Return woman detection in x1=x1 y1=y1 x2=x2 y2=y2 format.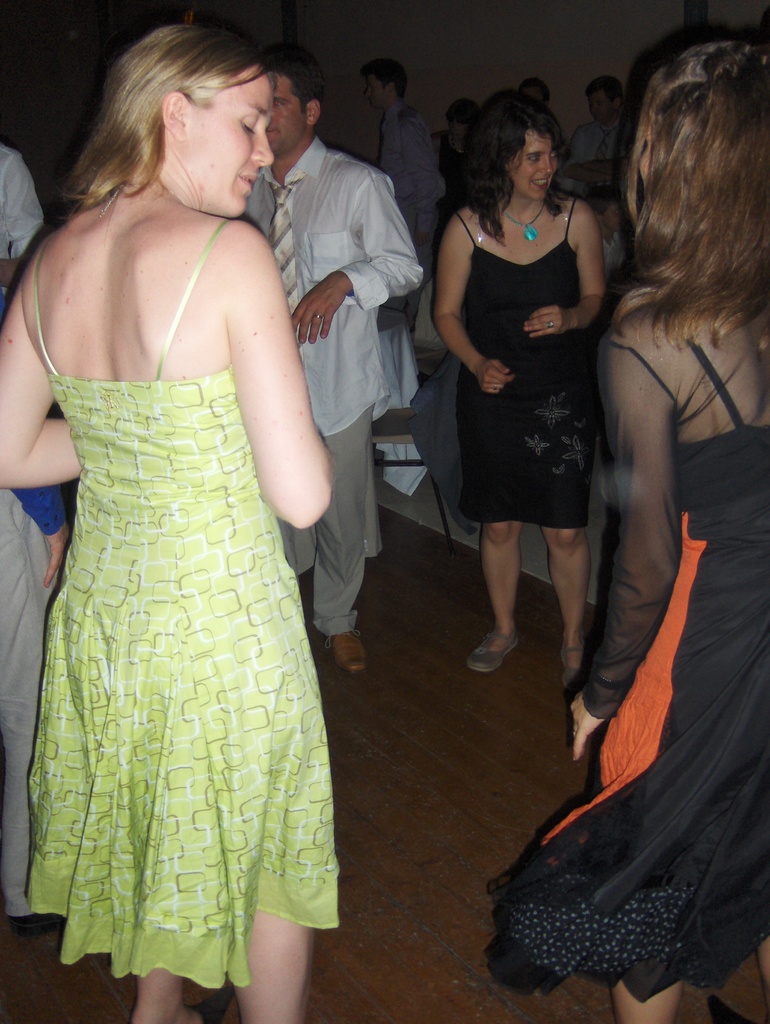
x1=0 y1=22 x2=339 y2=1023.
